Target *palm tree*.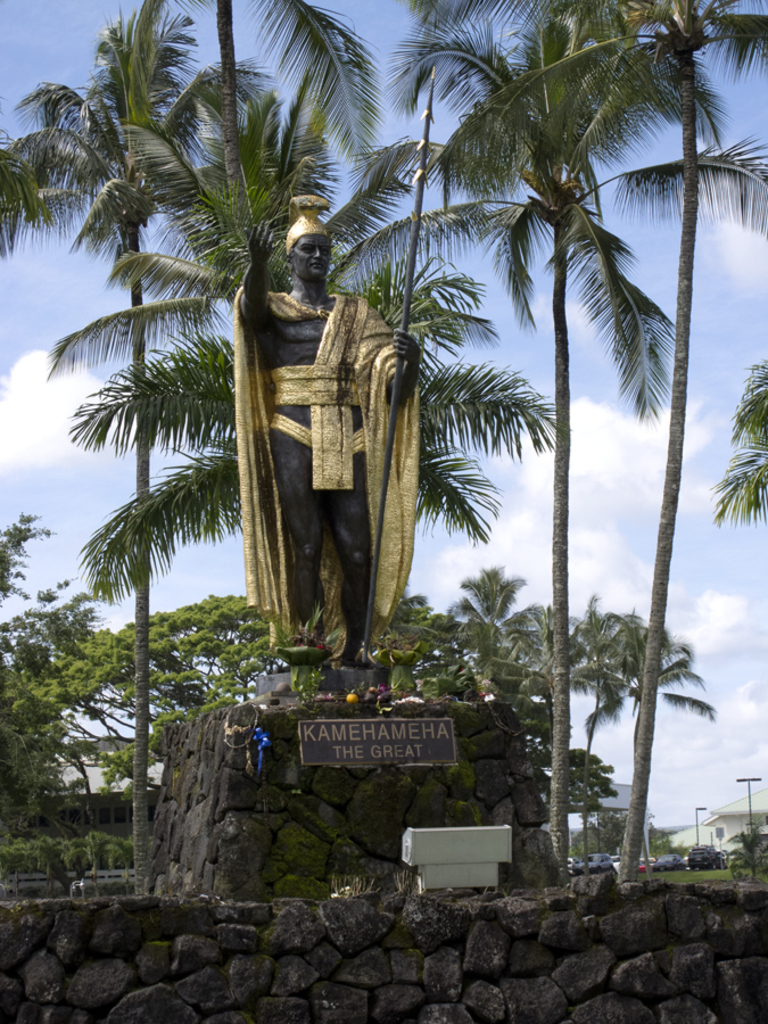
Target region: [436, 0, 709, 877].
